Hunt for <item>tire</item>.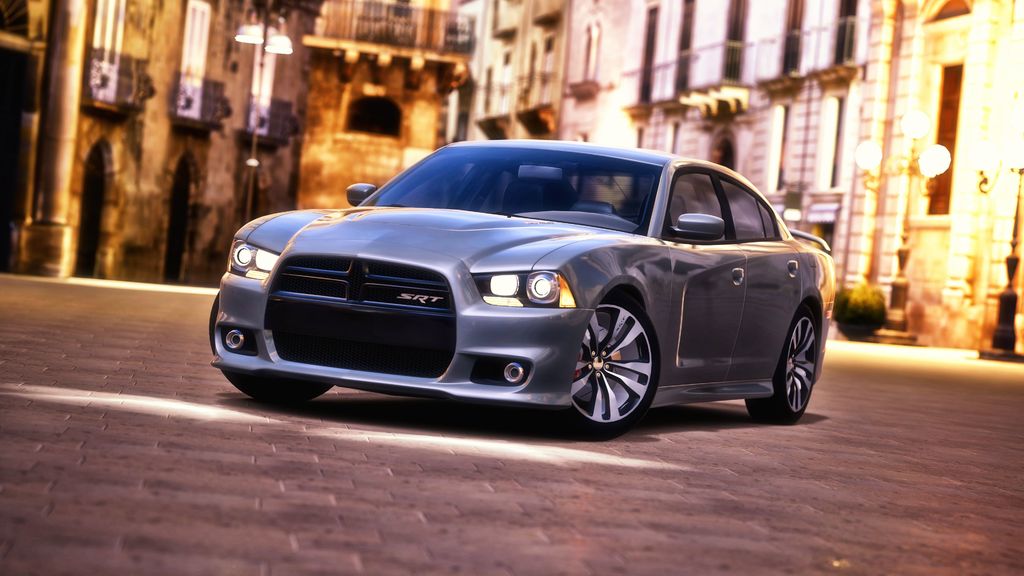
Hunted down at (745, 297, 828, 426).
